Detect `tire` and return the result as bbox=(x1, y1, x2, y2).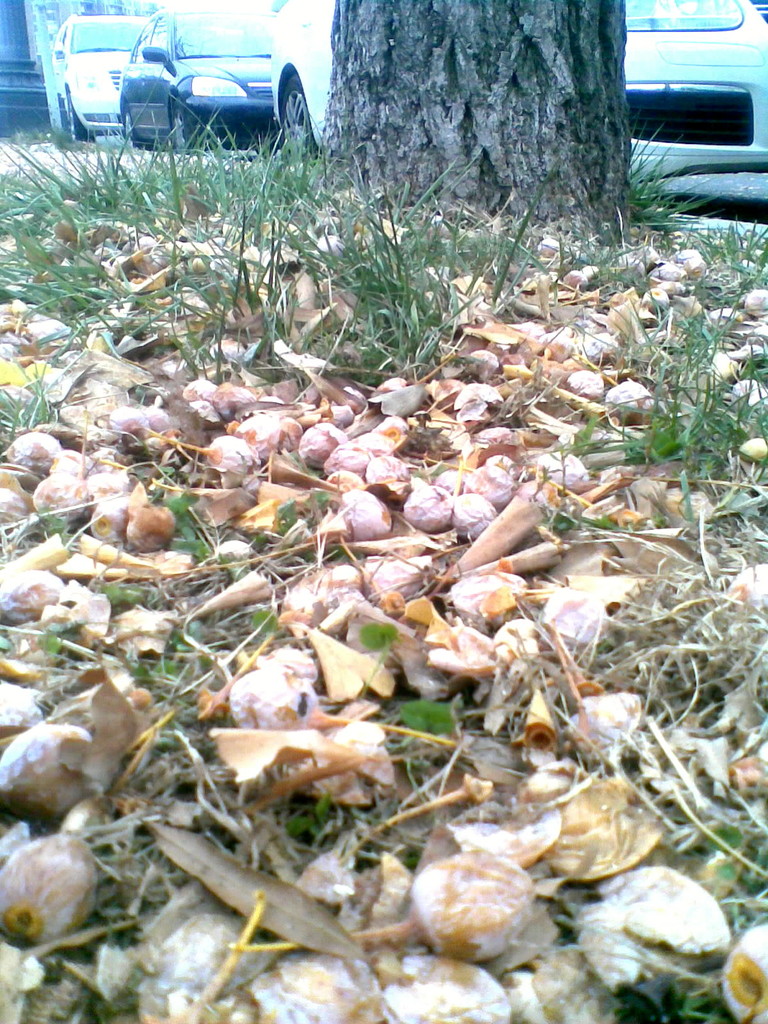
bbox=(169, 90, 186, 148).
